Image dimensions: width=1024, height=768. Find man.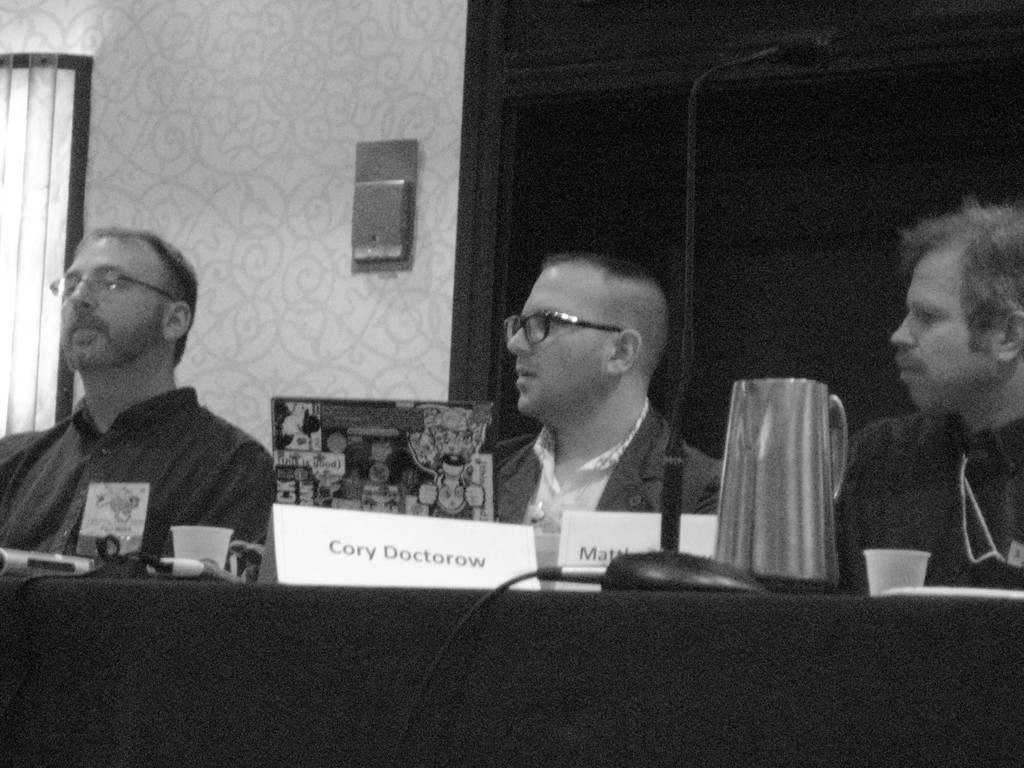
region(483, 255, 721, 529).
